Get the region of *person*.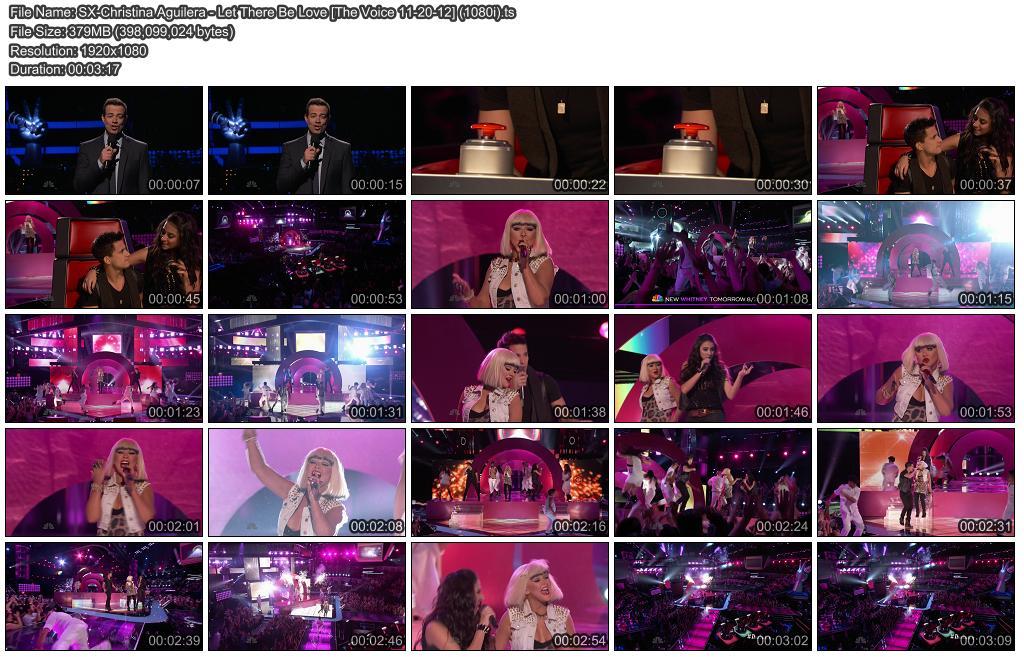
(left=933, top=450, right=957, bottom=489).
